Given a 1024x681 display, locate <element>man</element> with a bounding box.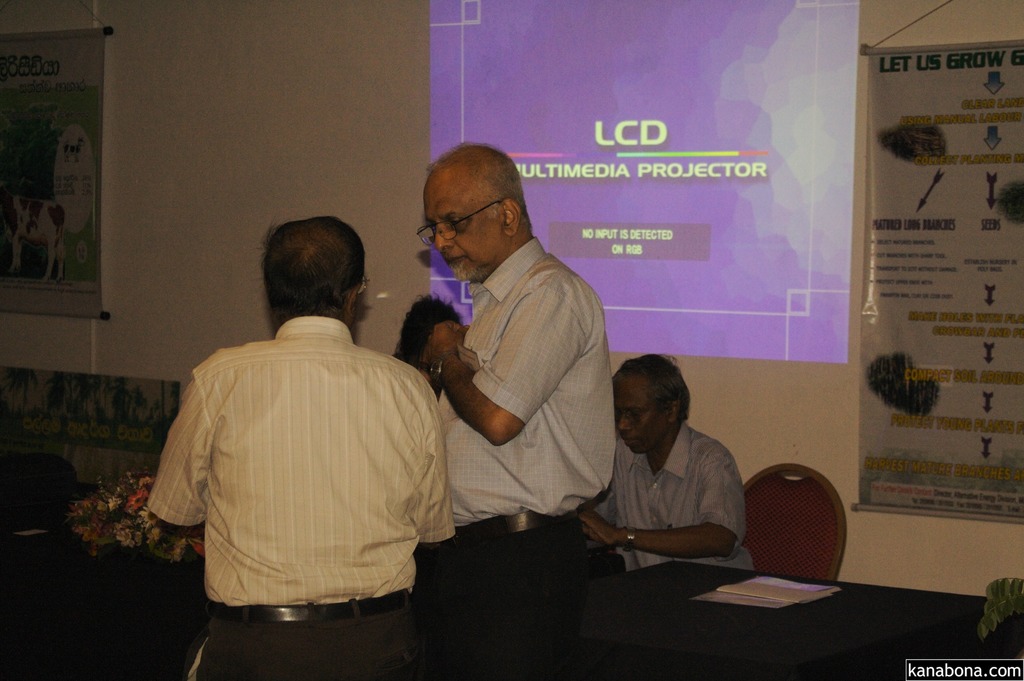
Located: left=582, top=361, right=760, bottom=574.
